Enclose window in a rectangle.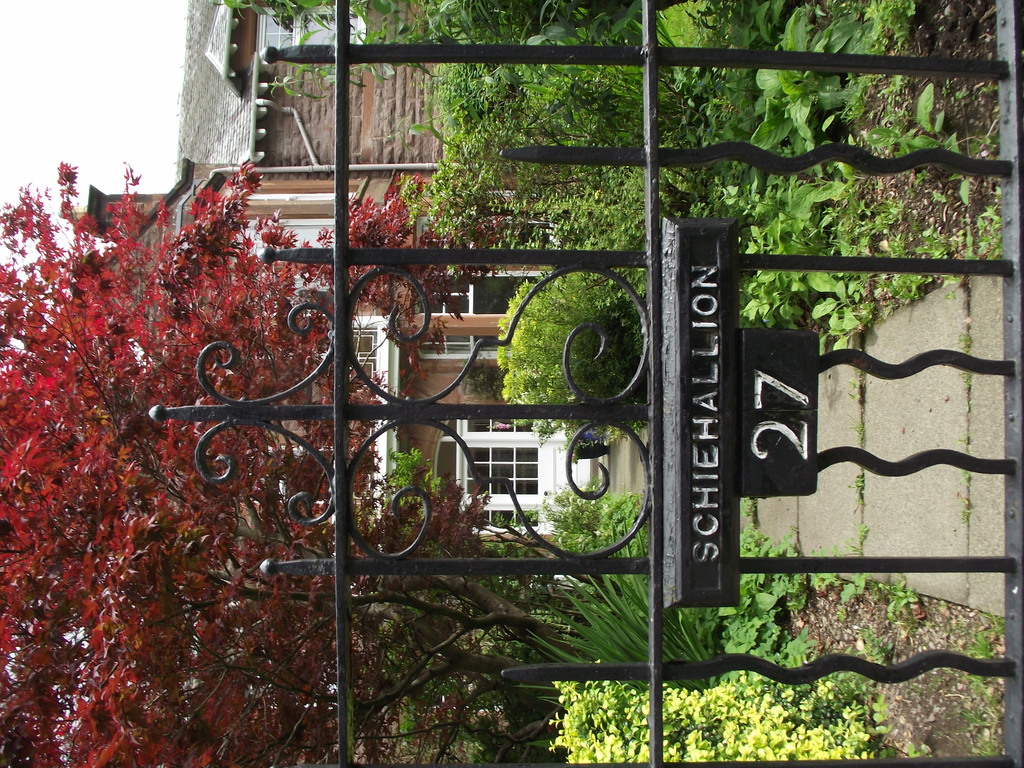
458/420/552/502.
